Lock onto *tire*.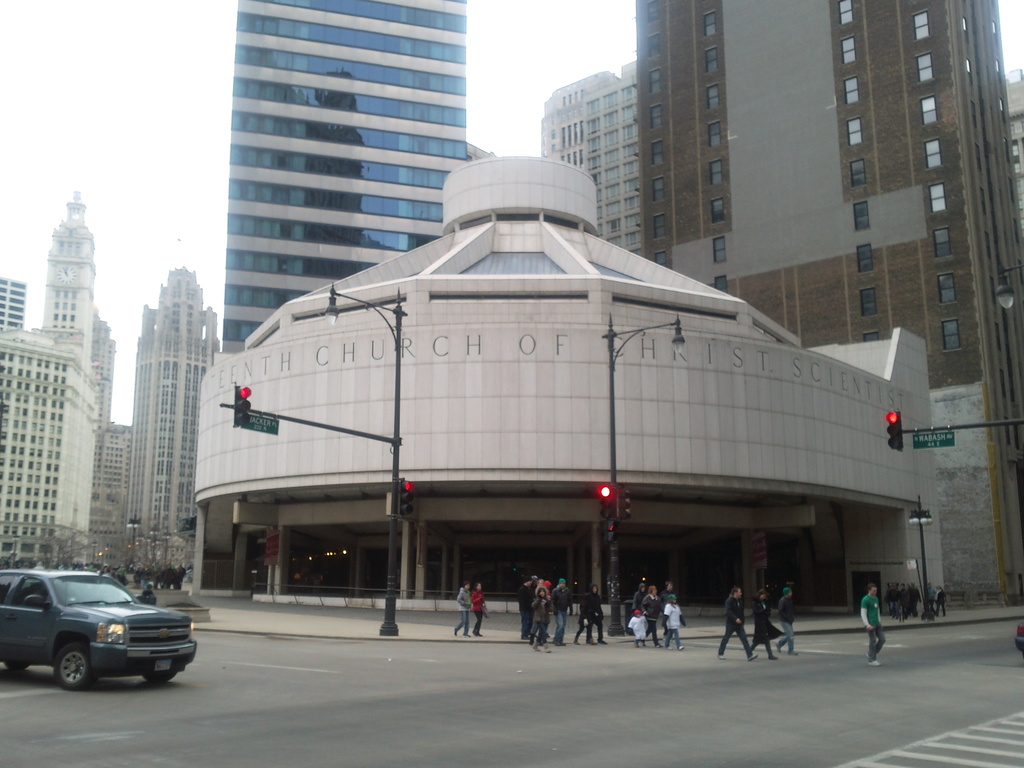
Locked: 138 673 176 684.
